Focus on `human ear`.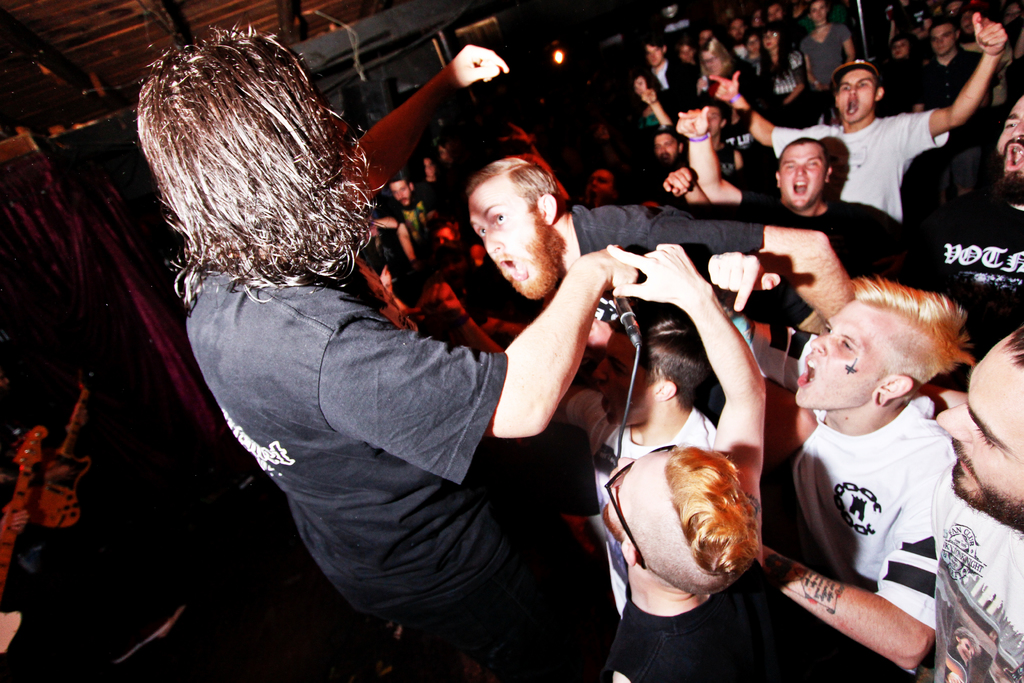
Focused at x1=956 y1=32 x2=961 y2=43.
